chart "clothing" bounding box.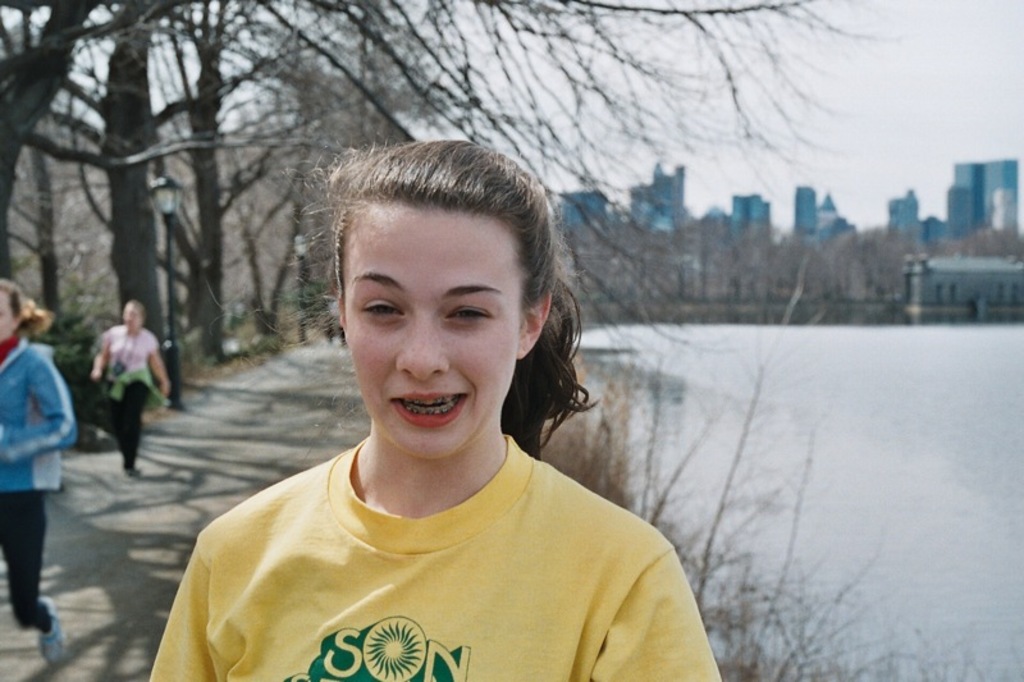
Charted: pyautogui.locateOnScreen(0, 335, 79, 635).
